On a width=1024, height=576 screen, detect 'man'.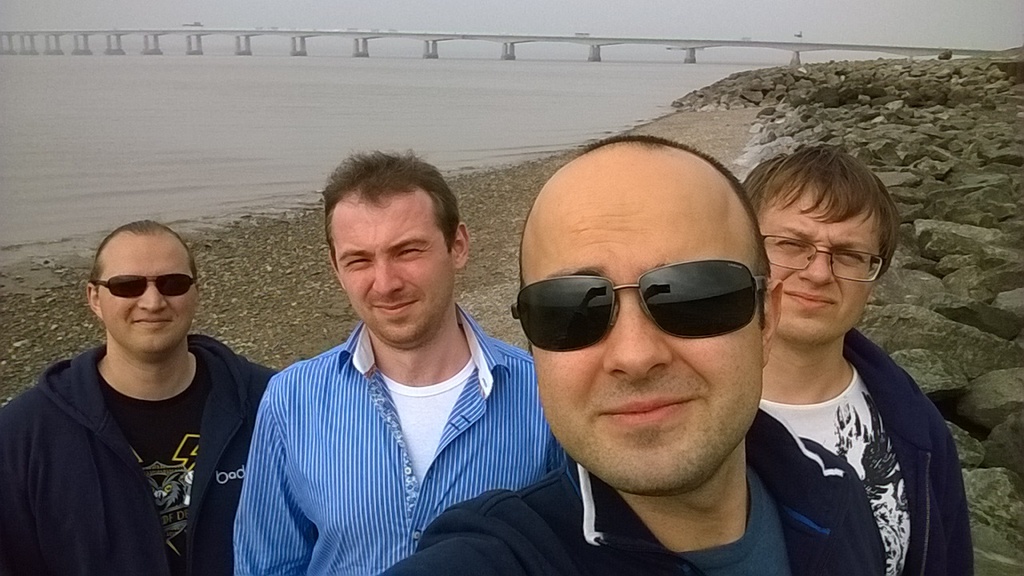
select_region(6, 191, 282, 559).
